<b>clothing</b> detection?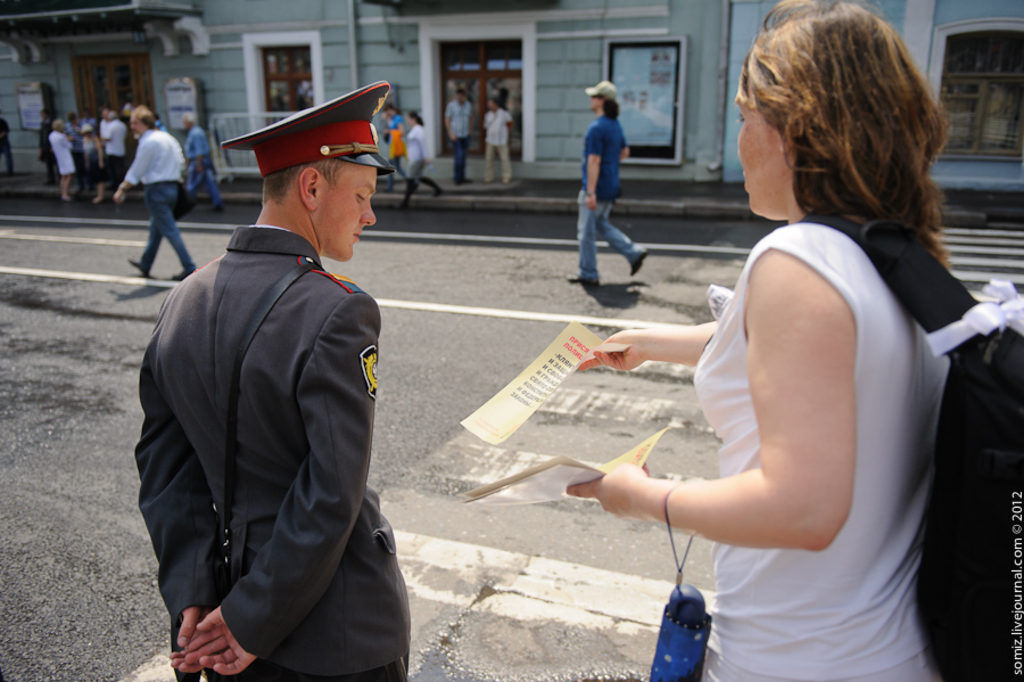
397:122:446:203
